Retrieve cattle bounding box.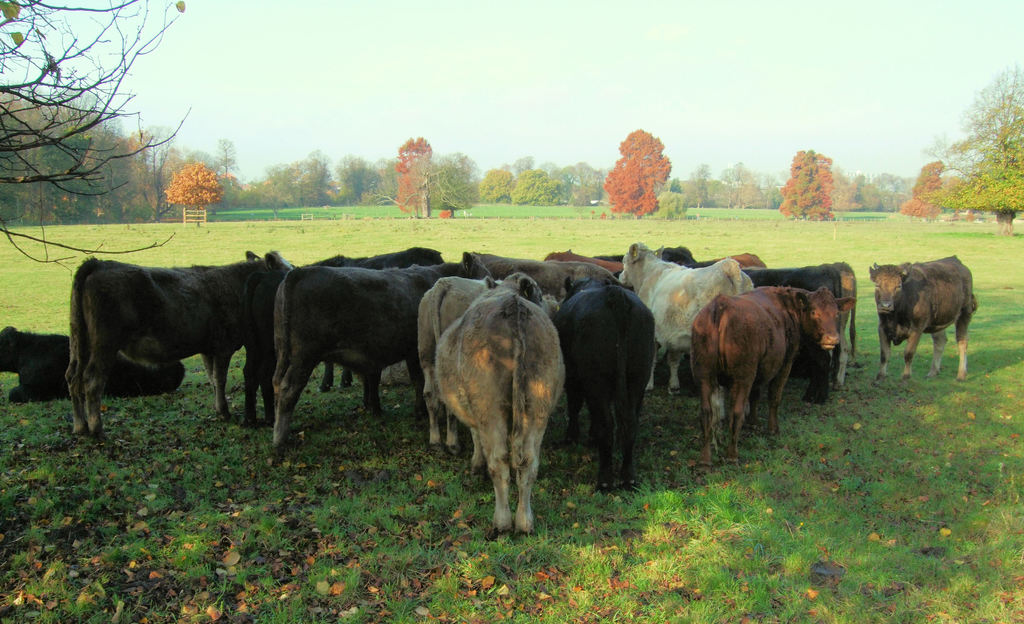
Bounding box: (left=430, top=278, right=572, bottom=537).
